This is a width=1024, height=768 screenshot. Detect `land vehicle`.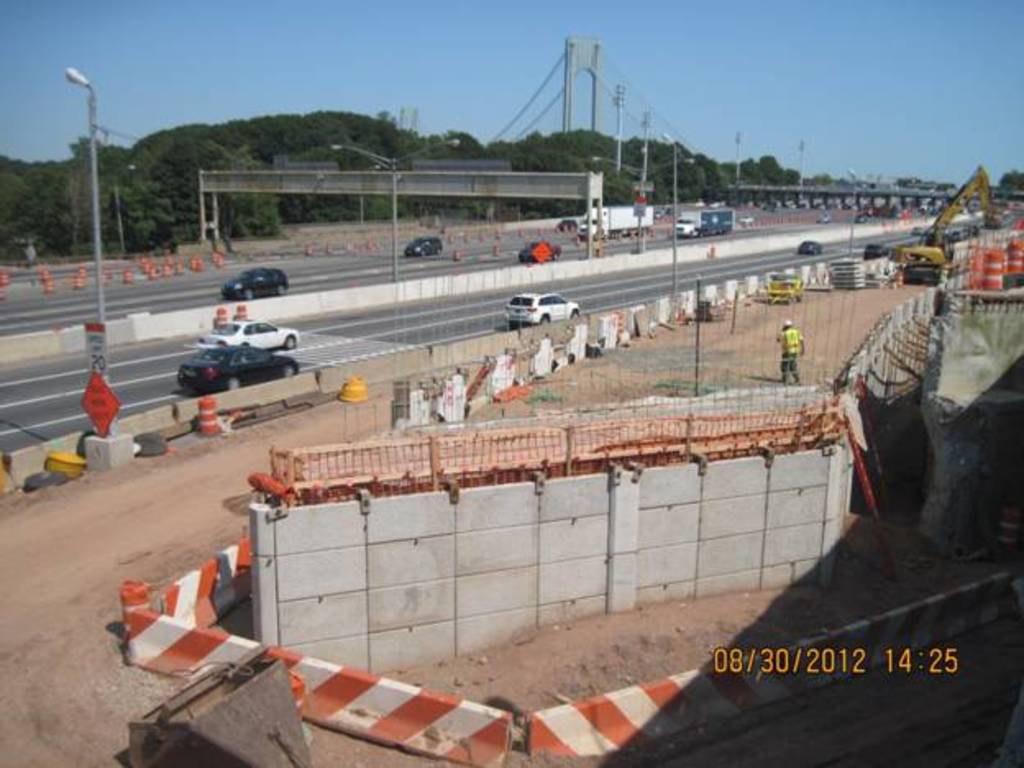
bbox(409, 235, 443, 258).
